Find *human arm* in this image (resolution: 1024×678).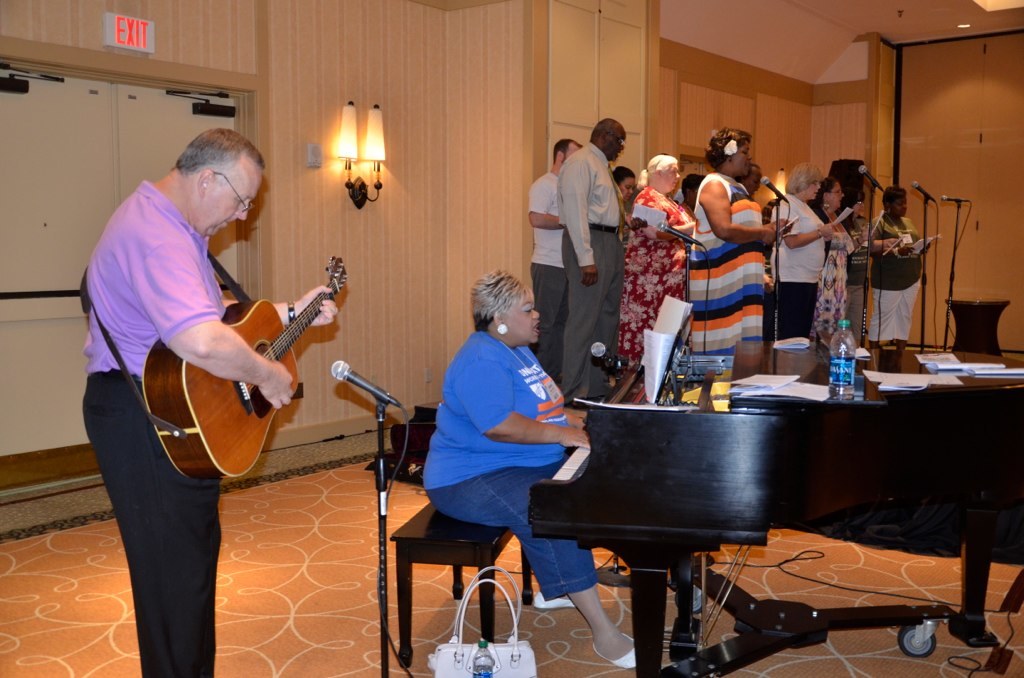
BBox(565, 406, 588, 428).
